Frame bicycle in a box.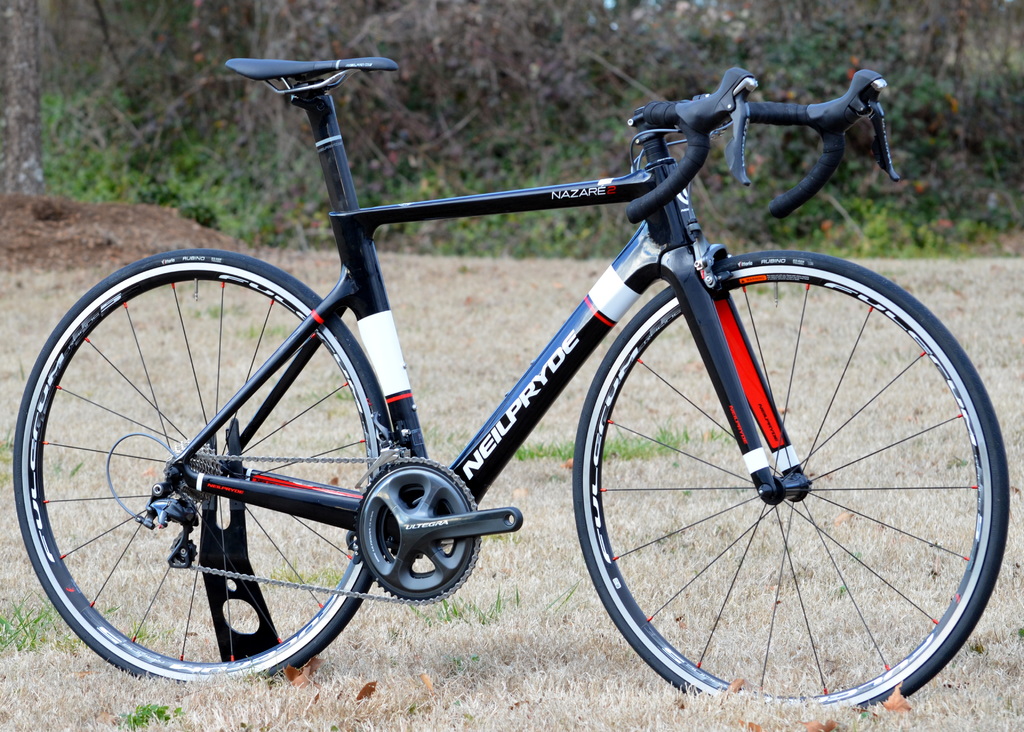
[10,55,1012,704].
